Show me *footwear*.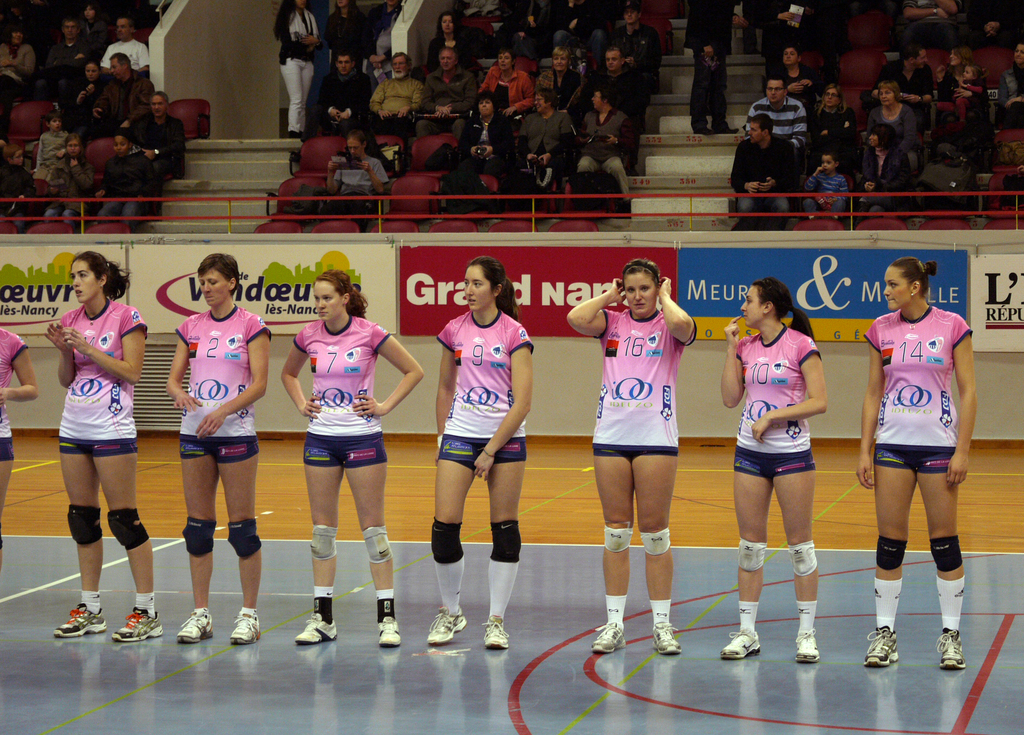
*footwear* is here: bbox=(716, 625, 762, 660).
